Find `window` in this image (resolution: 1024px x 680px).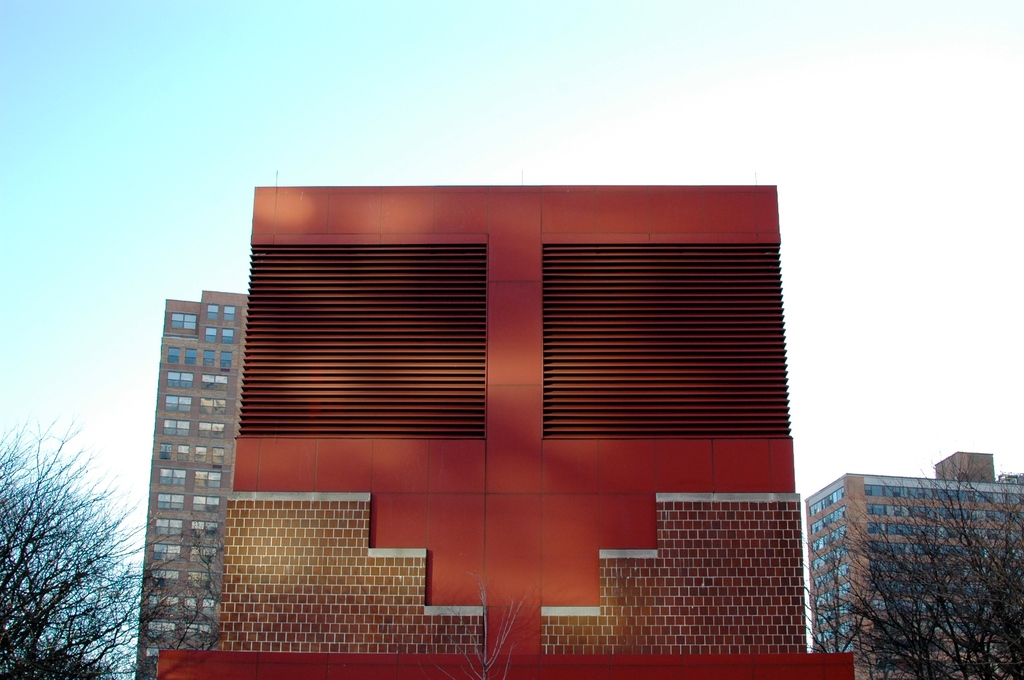
<bbox>190, 522, 218, 546</bbox>.
